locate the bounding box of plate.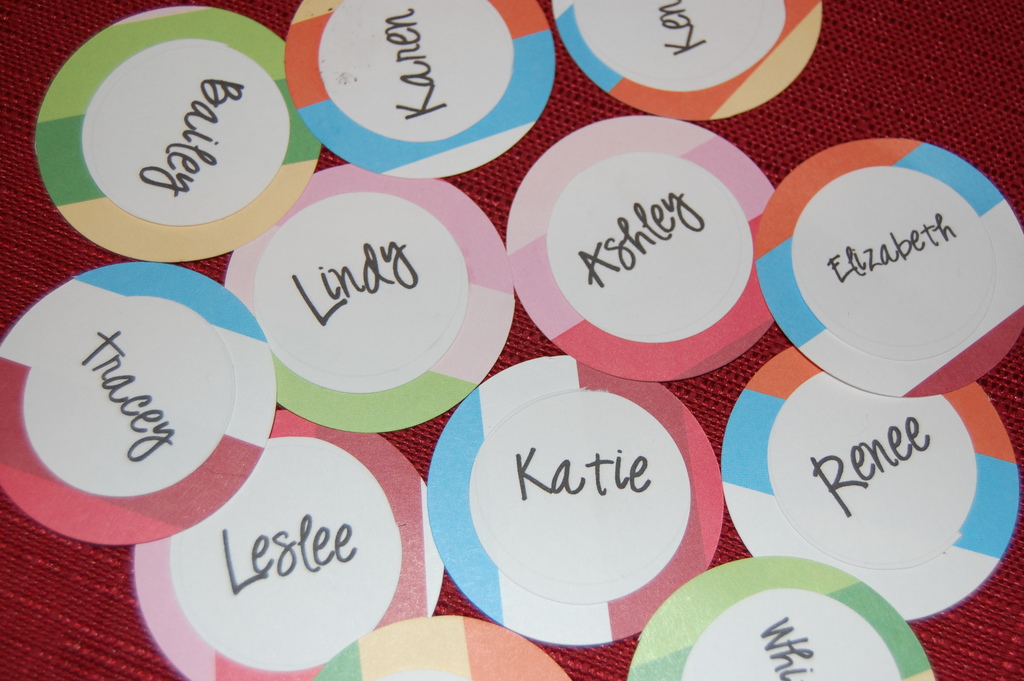
Bounding box: {"x1": 420, "y1": 356, "x2": 735, "y2": 645}.
